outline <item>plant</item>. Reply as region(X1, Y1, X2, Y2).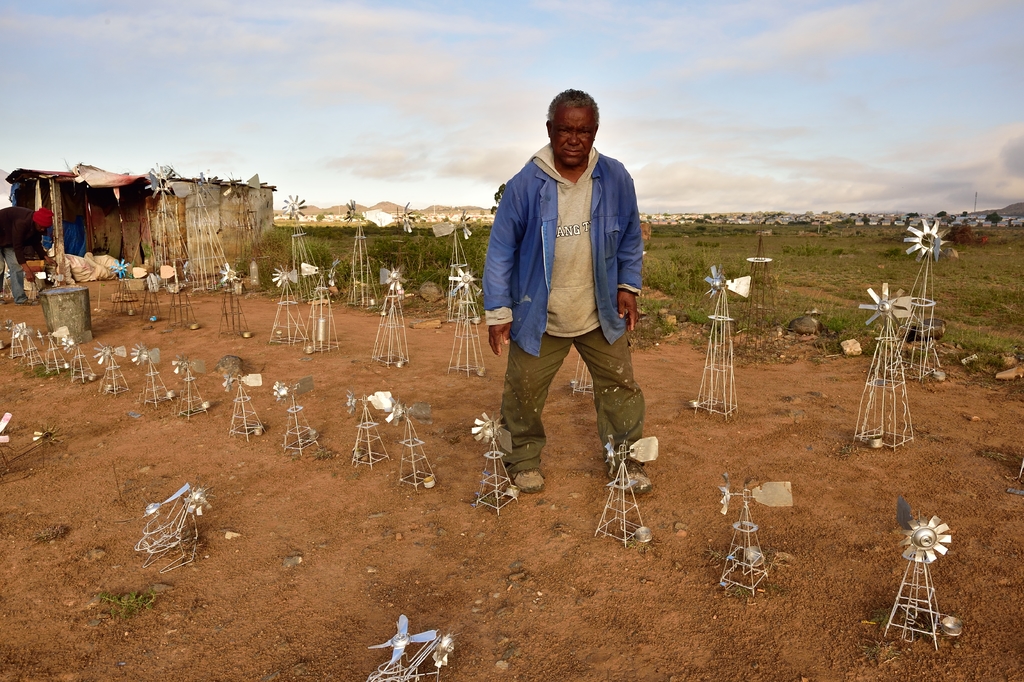
region(985, 229, 1015, 245).
